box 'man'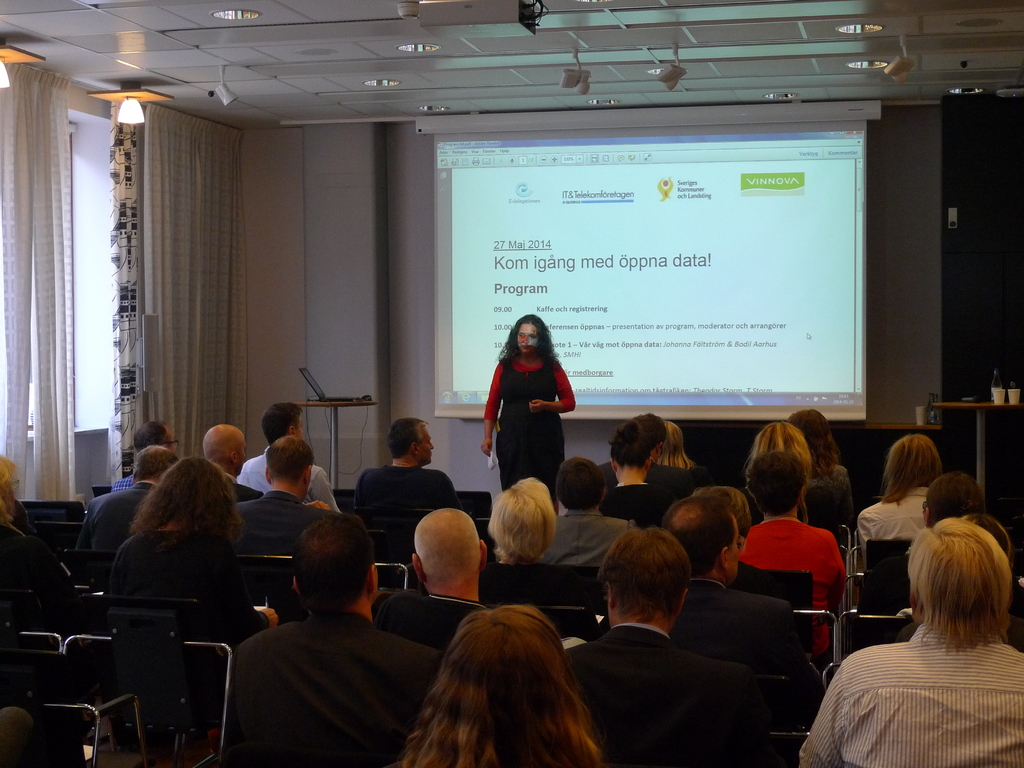
rect(234, 401, 342, 511)
